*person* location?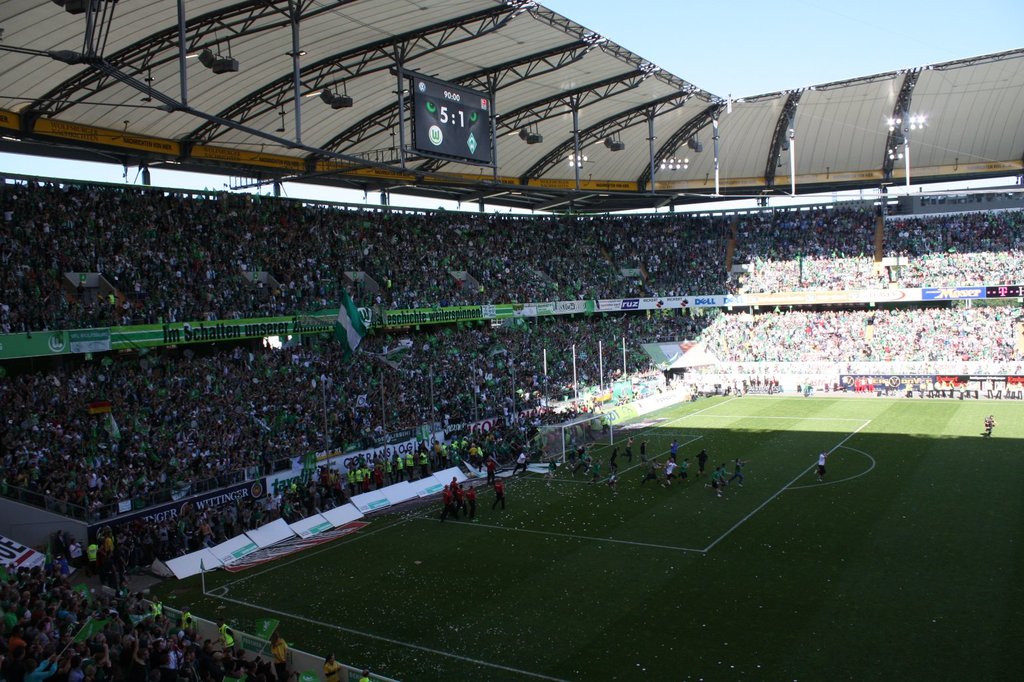
rect(622, 436, 633, 464)
